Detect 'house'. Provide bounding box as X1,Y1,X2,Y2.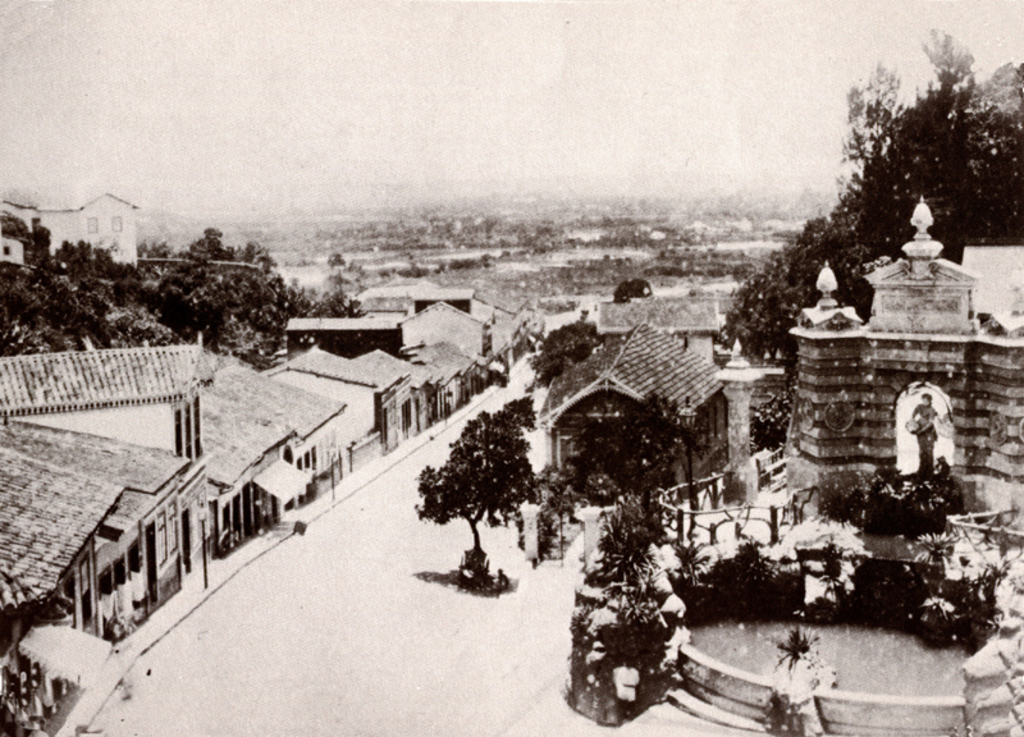
274,347,380,443.
